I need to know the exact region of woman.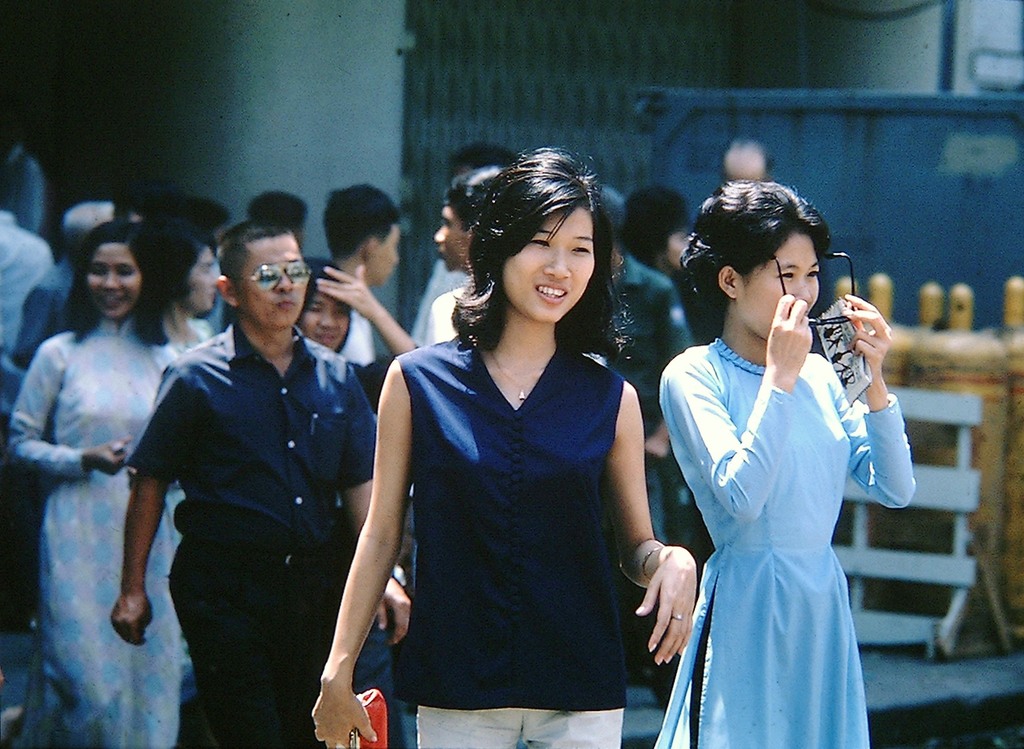
Region: box=[640, 194, 925, 741].
